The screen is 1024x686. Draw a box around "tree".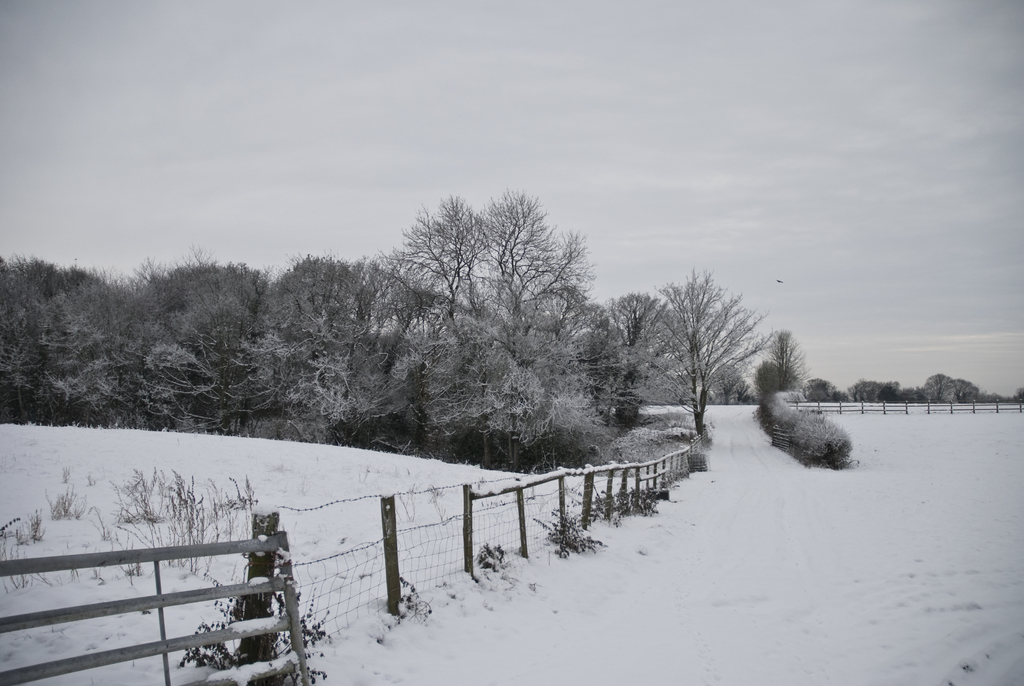
bbox=[845, 373, 912, 408].
